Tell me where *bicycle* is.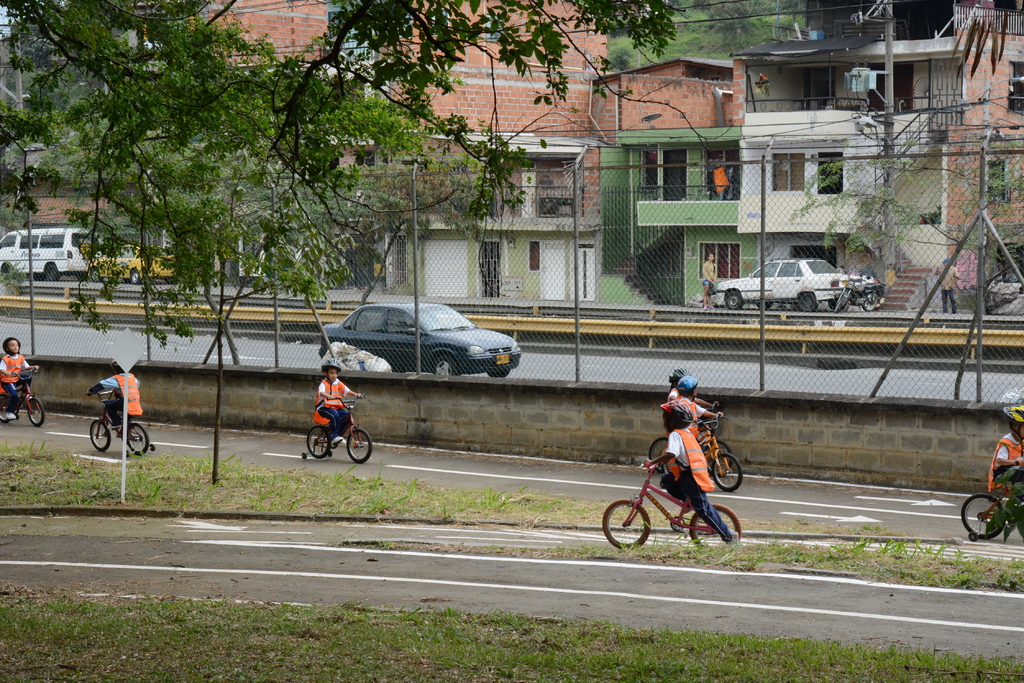
*bicycle* is at box=[955, 460, 1023, 544].
